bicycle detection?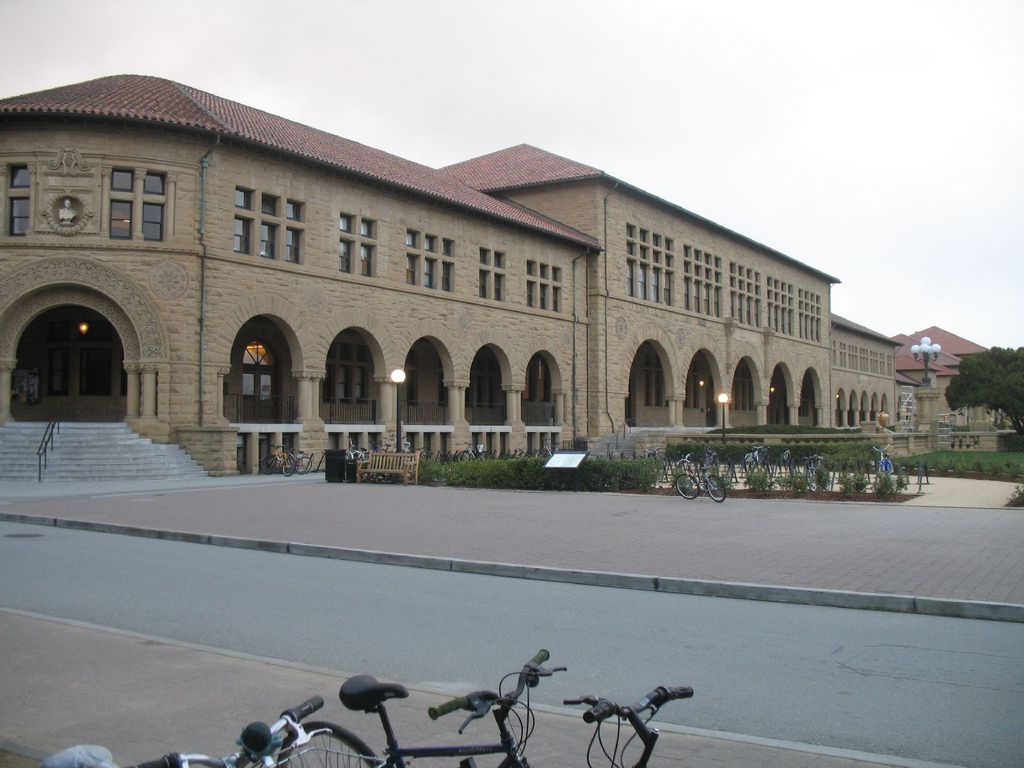
bbox=[278, 648, 568, 767]
